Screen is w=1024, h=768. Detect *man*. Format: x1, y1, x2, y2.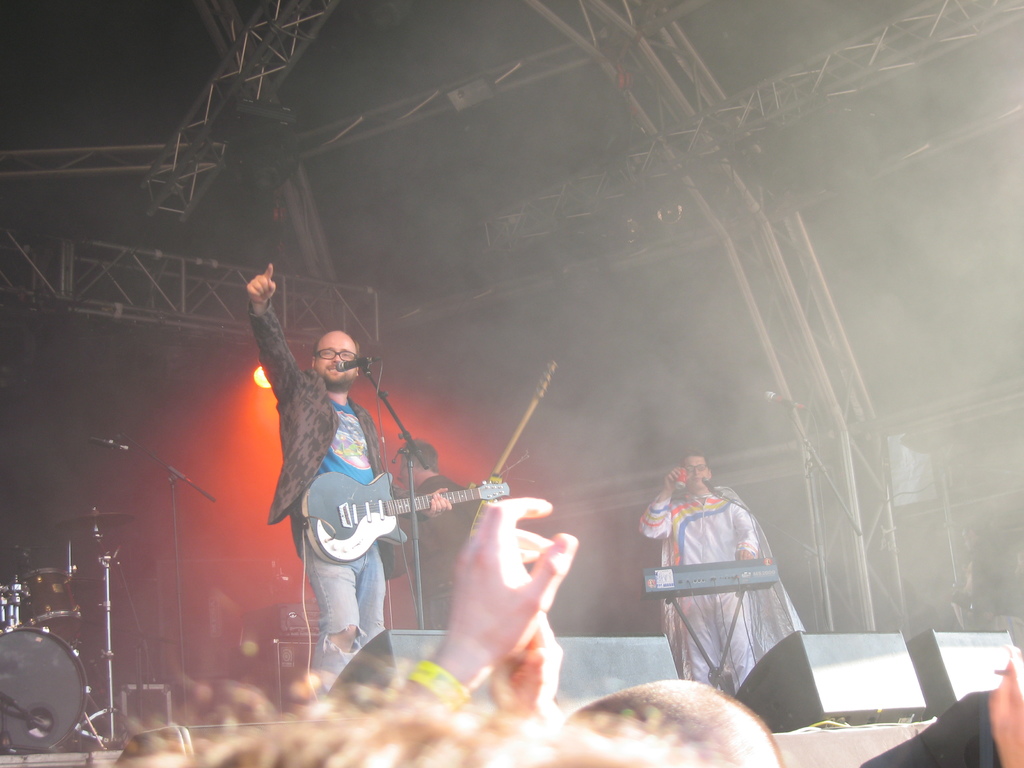
637, 449, 809, 692.
